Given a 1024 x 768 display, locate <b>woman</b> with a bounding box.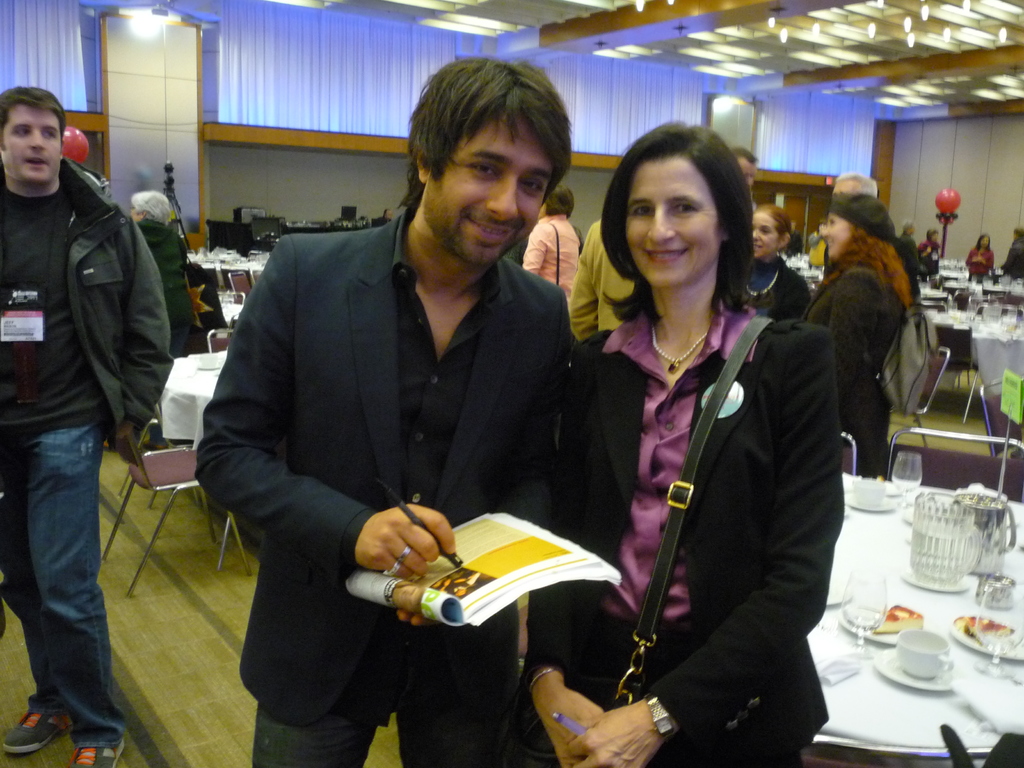
Located: <region>126, 189, 195, 367</region>.
